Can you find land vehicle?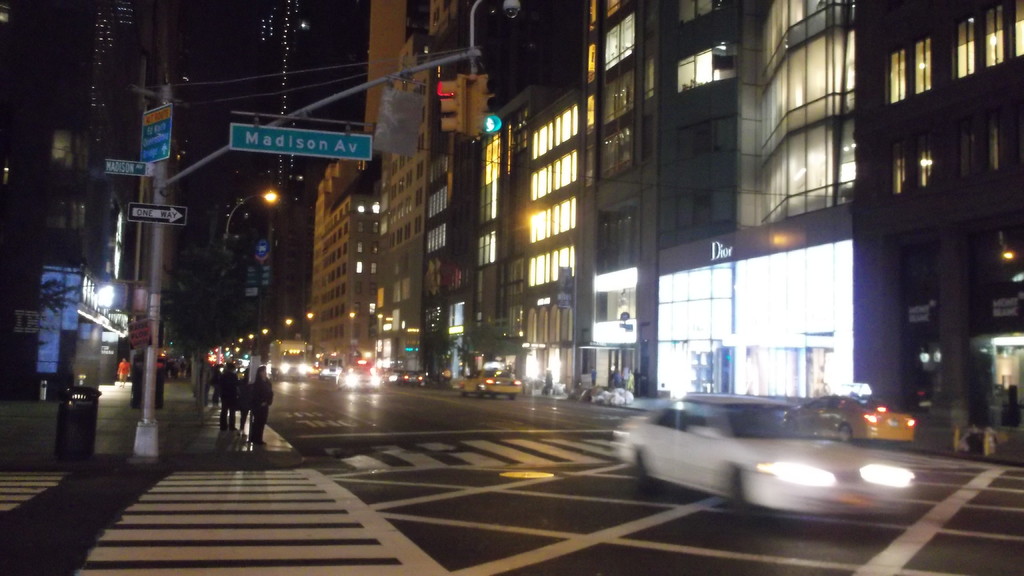
Yes, bounding box: <box>611,388,916,512</box>.
